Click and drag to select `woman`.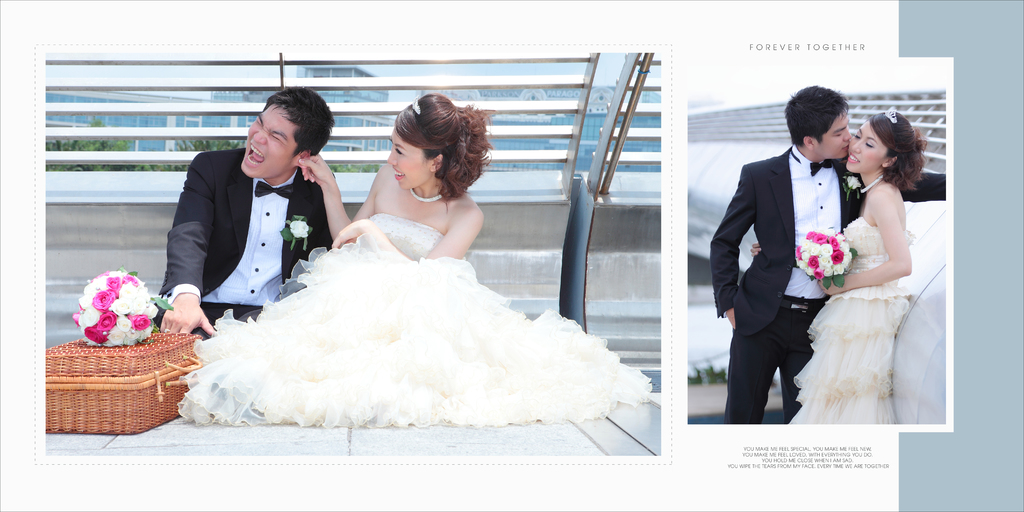
Selection: bbox(753, 104, 927, 424).
